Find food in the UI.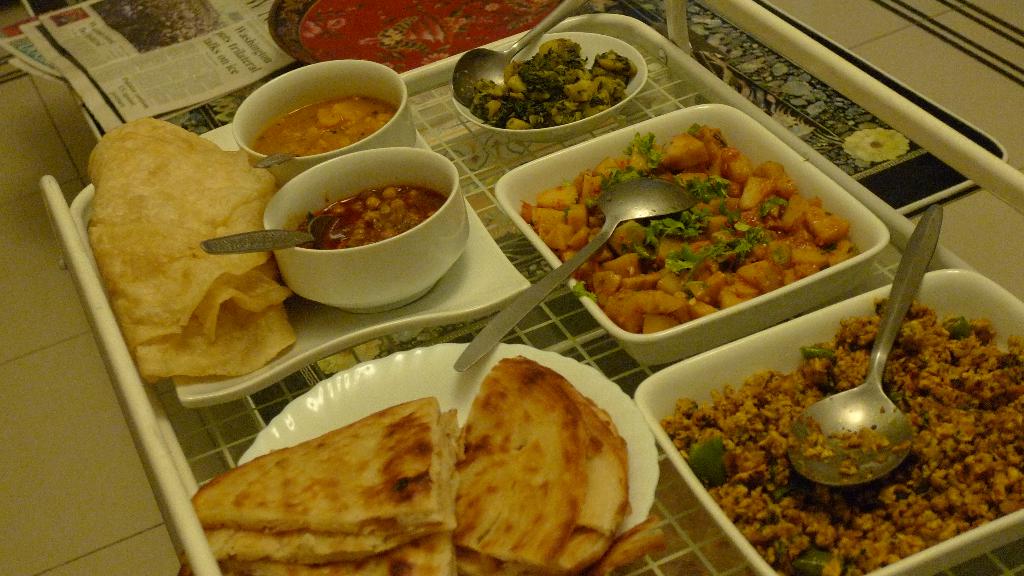
UI element at 189:395:440:524.
